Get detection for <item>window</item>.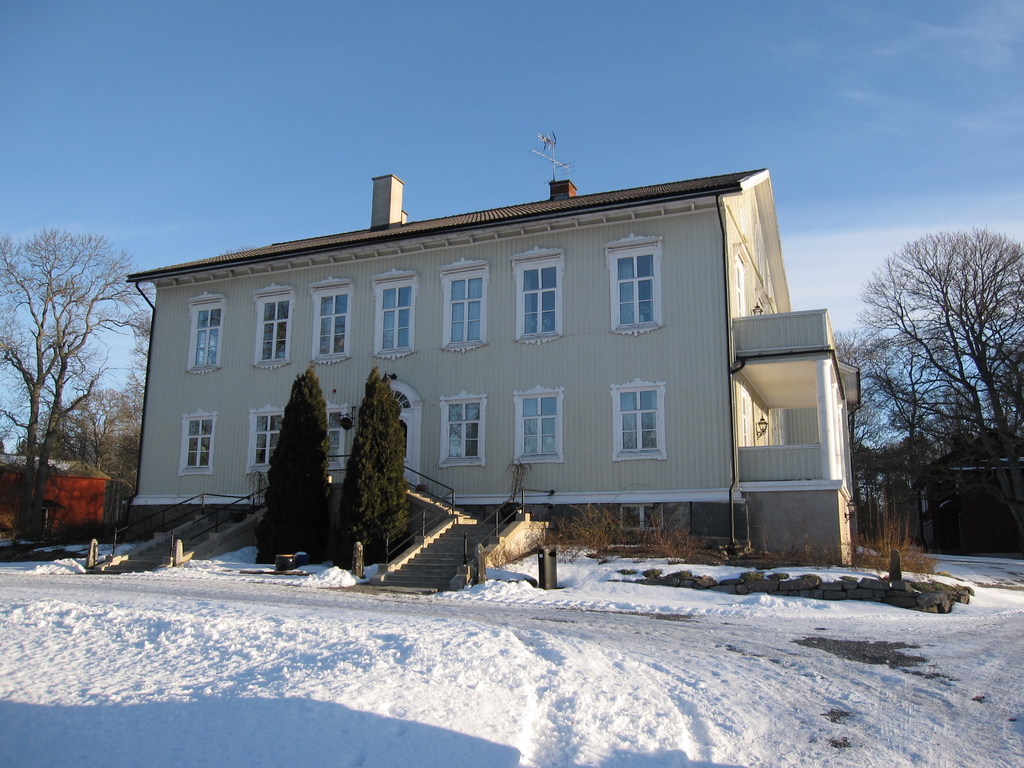
Detection: (left=733, top=252, right=745, bottom=315).
